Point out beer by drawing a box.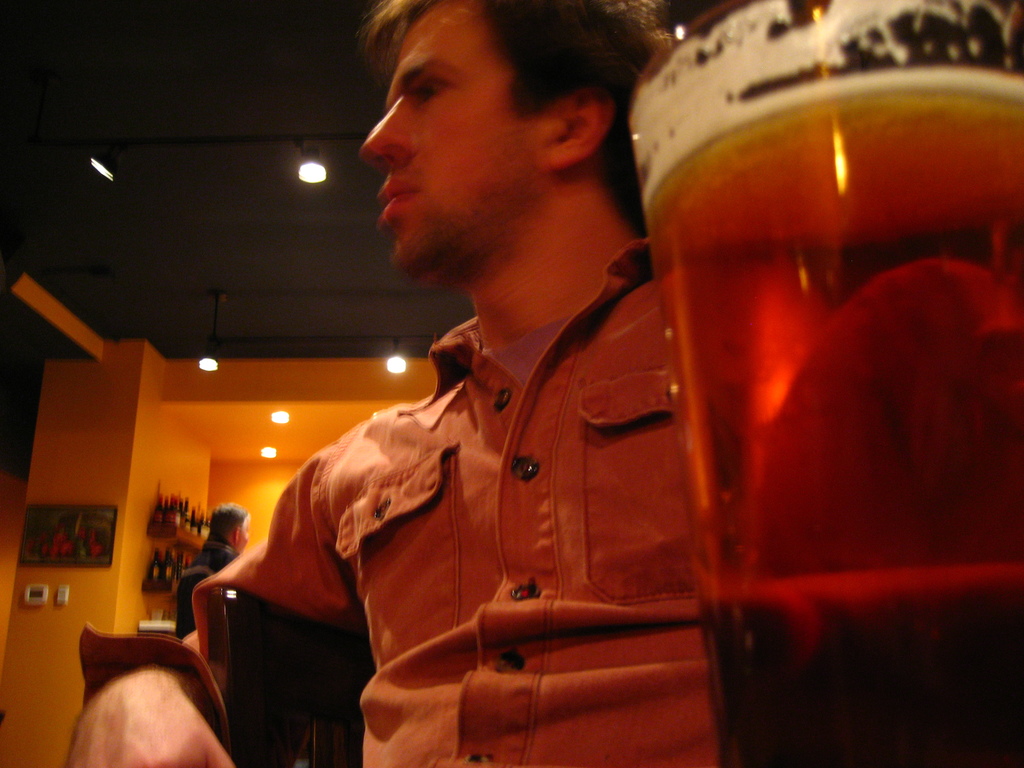
x1=614 y1=0 x2=1023 y2=767.
